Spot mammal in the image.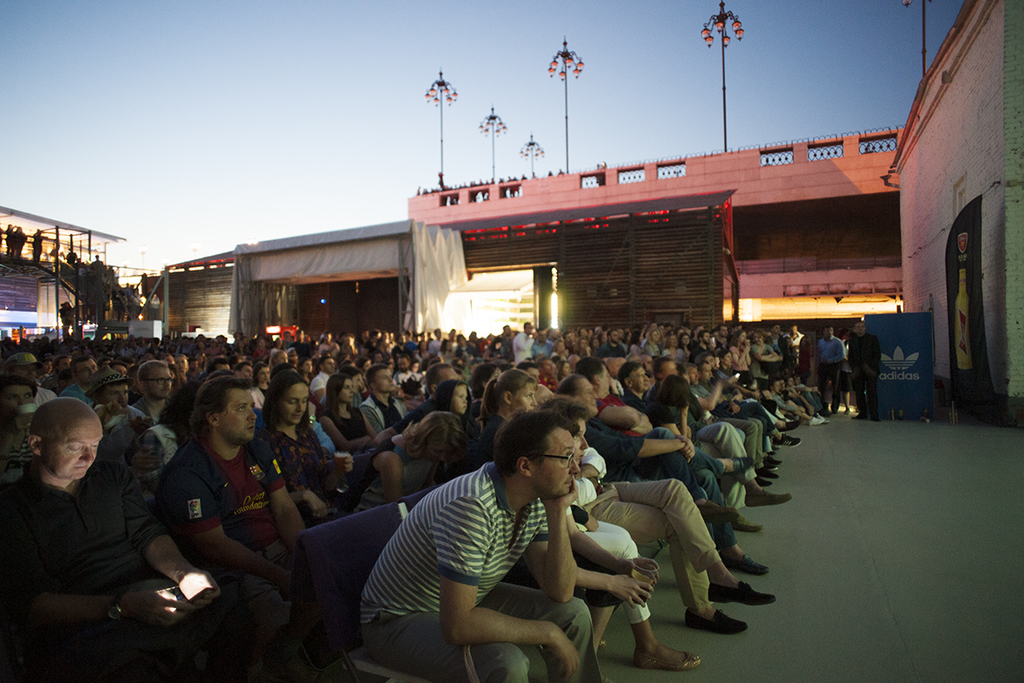
mammal found at rect(60, 304, 72, 327).
